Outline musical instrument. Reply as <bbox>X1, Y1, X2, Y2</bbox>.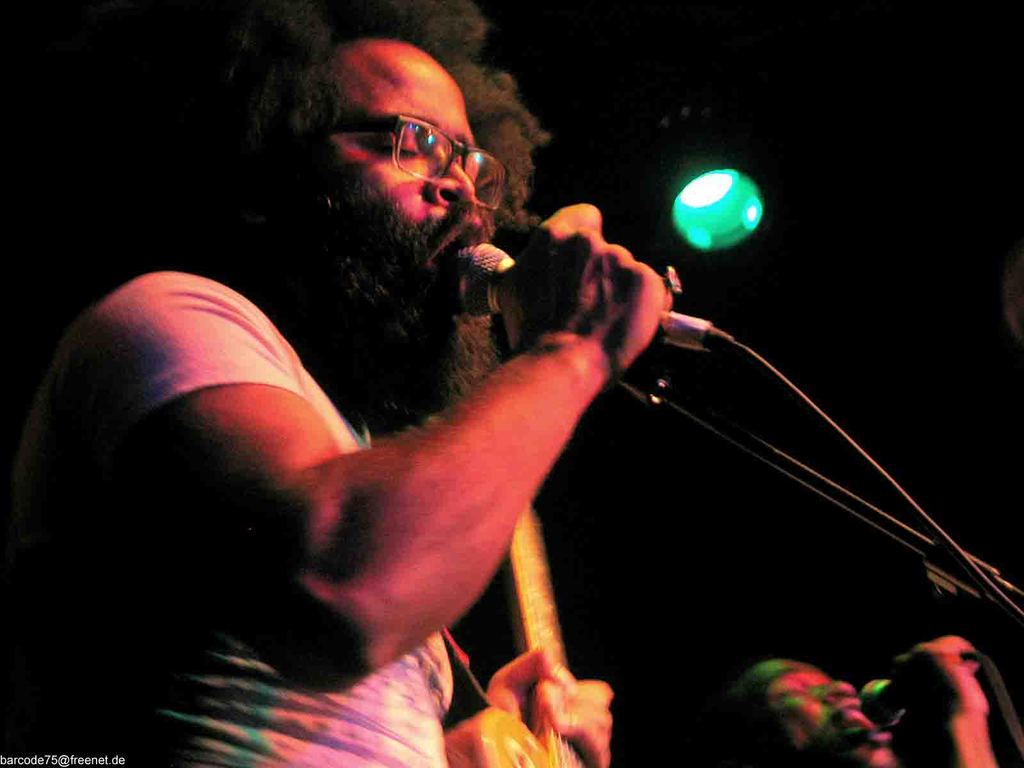
<bbox>437, 504, 600, 767</bbox>.
